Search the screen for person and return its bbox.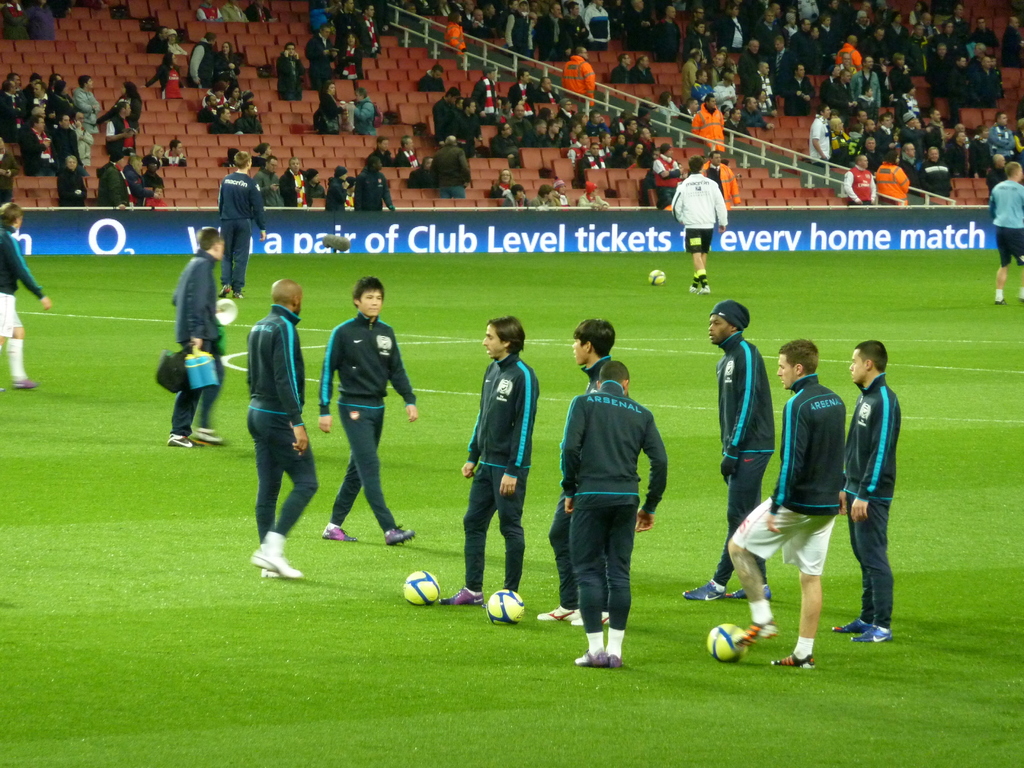
Found: 348:87:381:136.
